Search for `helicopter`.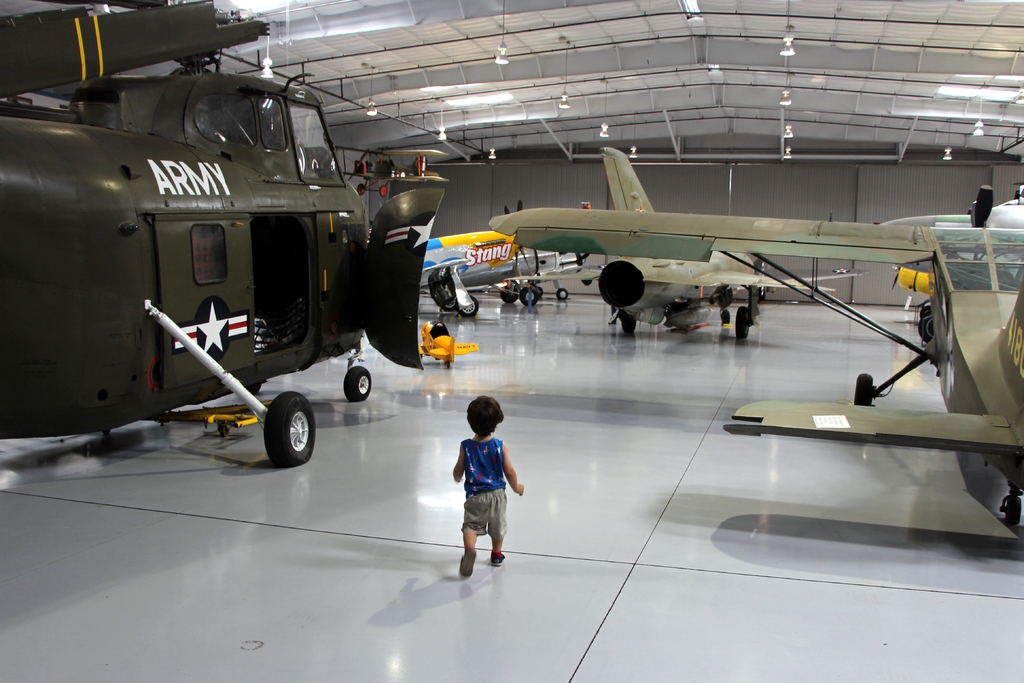
Found at left=0, top=10, right=504, bottom=463.
